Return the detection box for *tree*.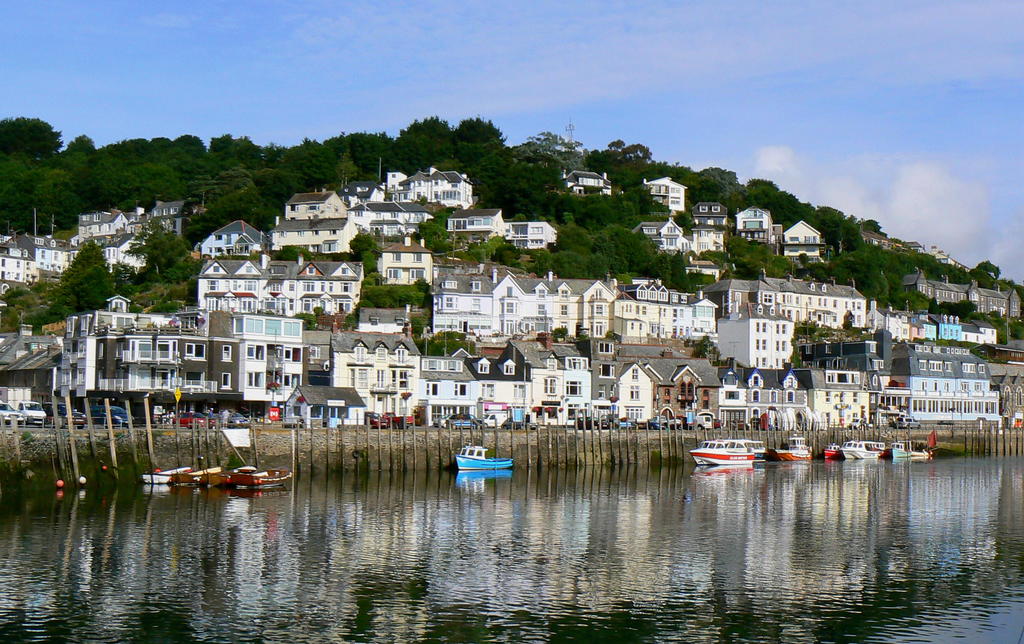
l=936, t=299, r=983, b=320.
